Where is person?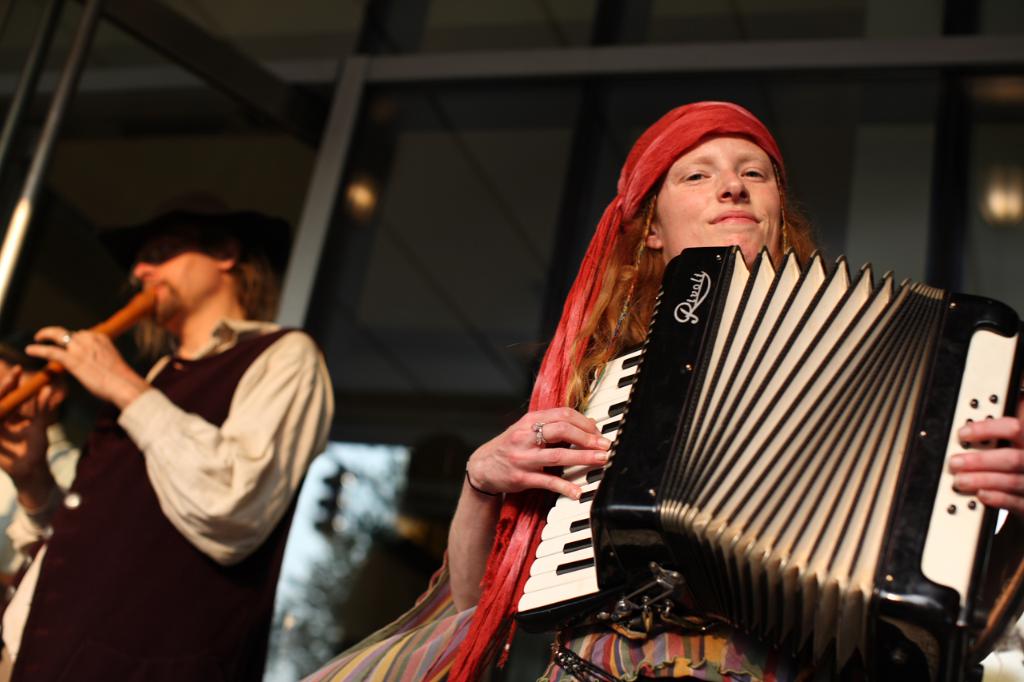
303,90,1023,681.
